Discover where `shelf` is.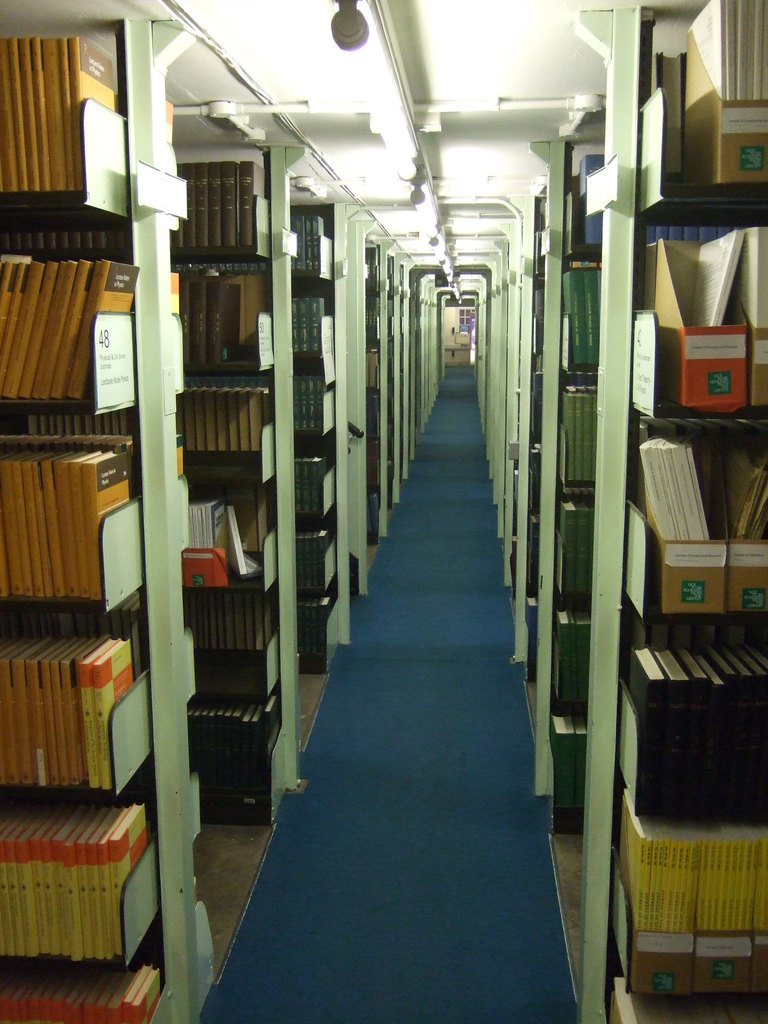
Discovered at (left=0, top=40, right=169, bottom=1023).
